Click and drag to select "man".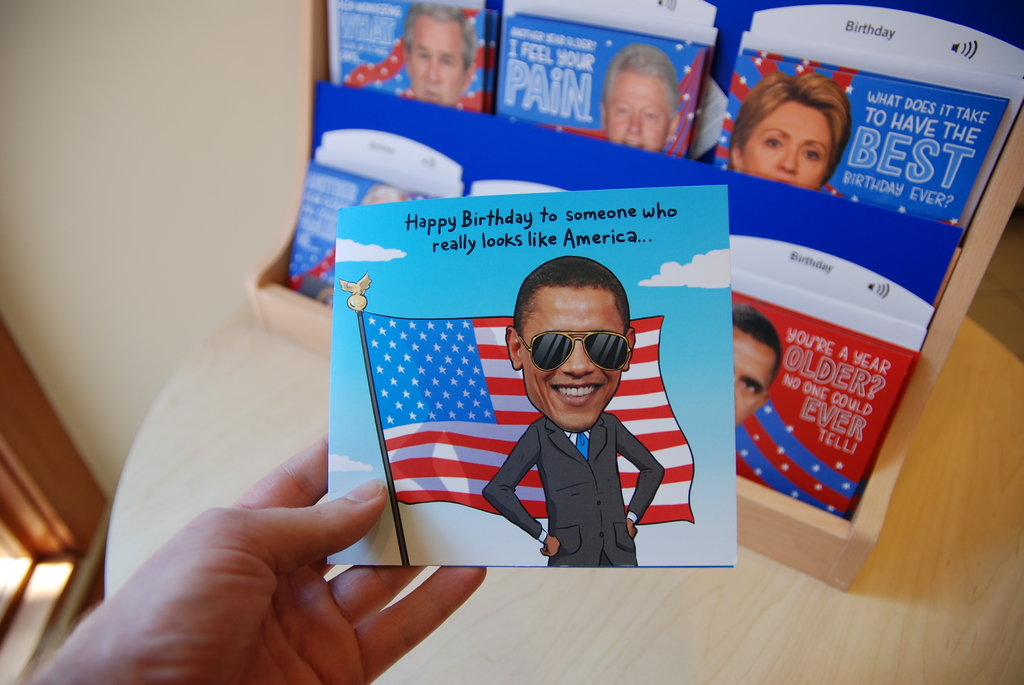
Selection: Rect(399, 1, 477, 116).
